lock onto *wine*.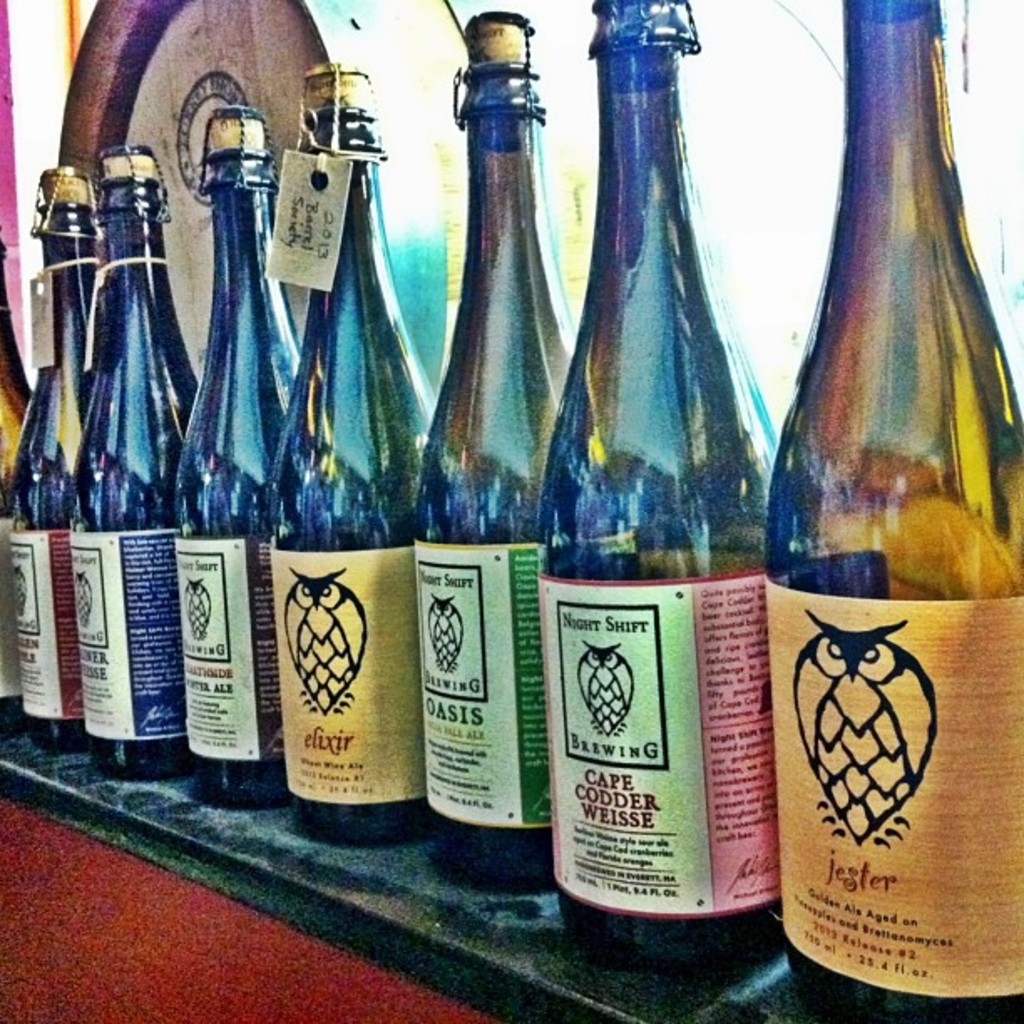
Locked: locate(12, 152, 95, 748).
